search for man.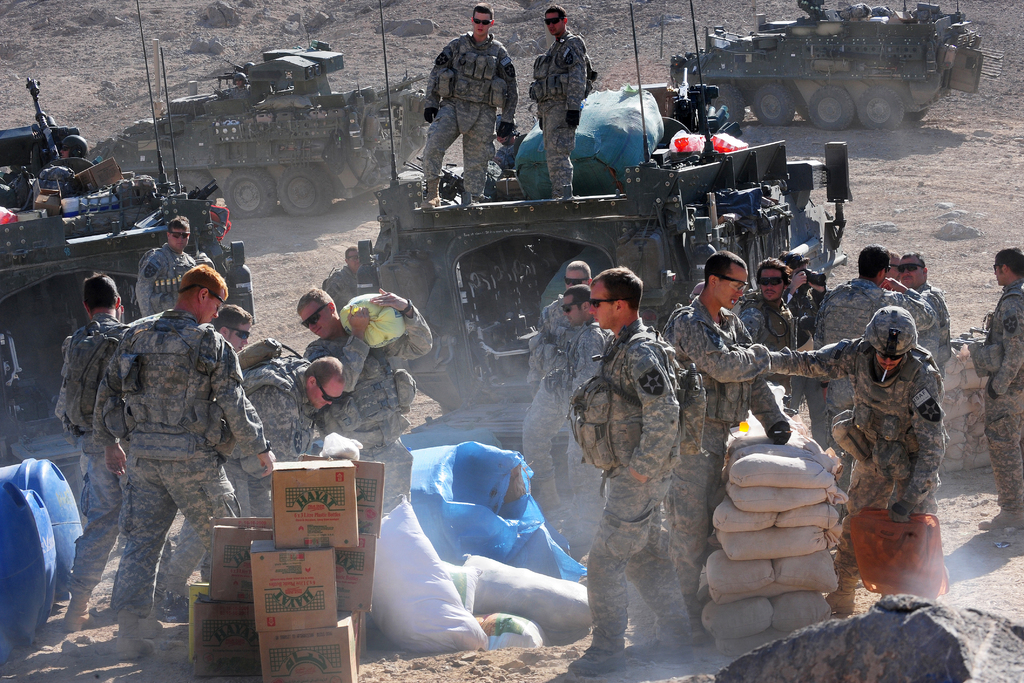
Found at select_region(564, 263, 696, 672).
